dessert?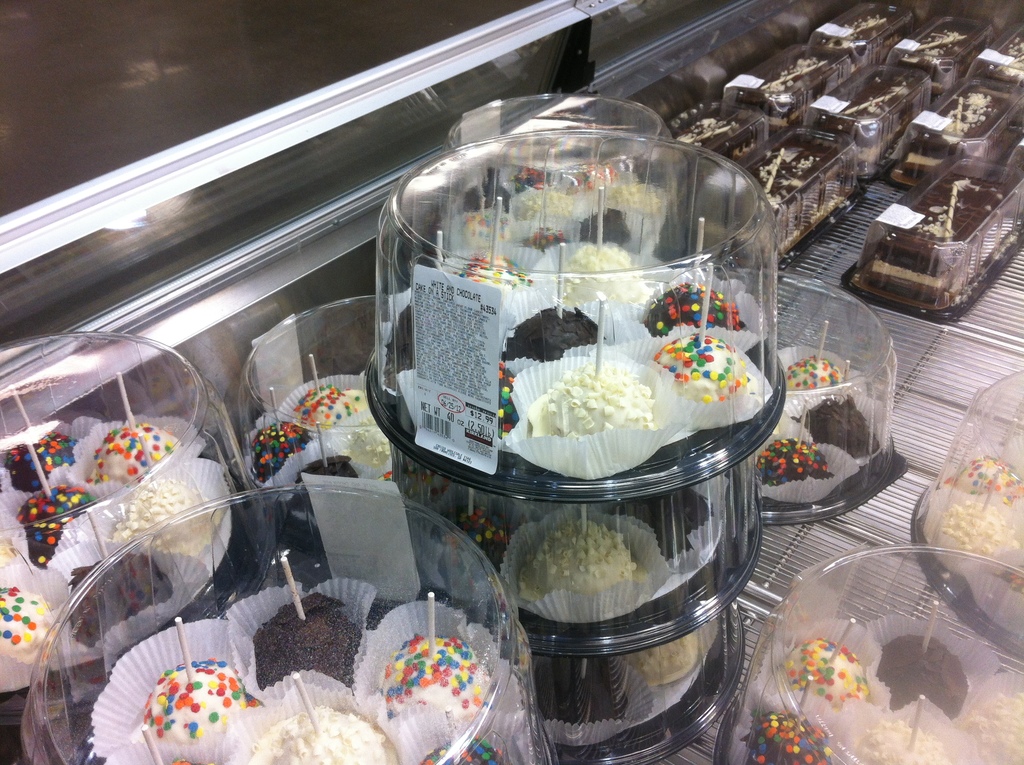
(left=86, top=580, right=535, bottom=764)
